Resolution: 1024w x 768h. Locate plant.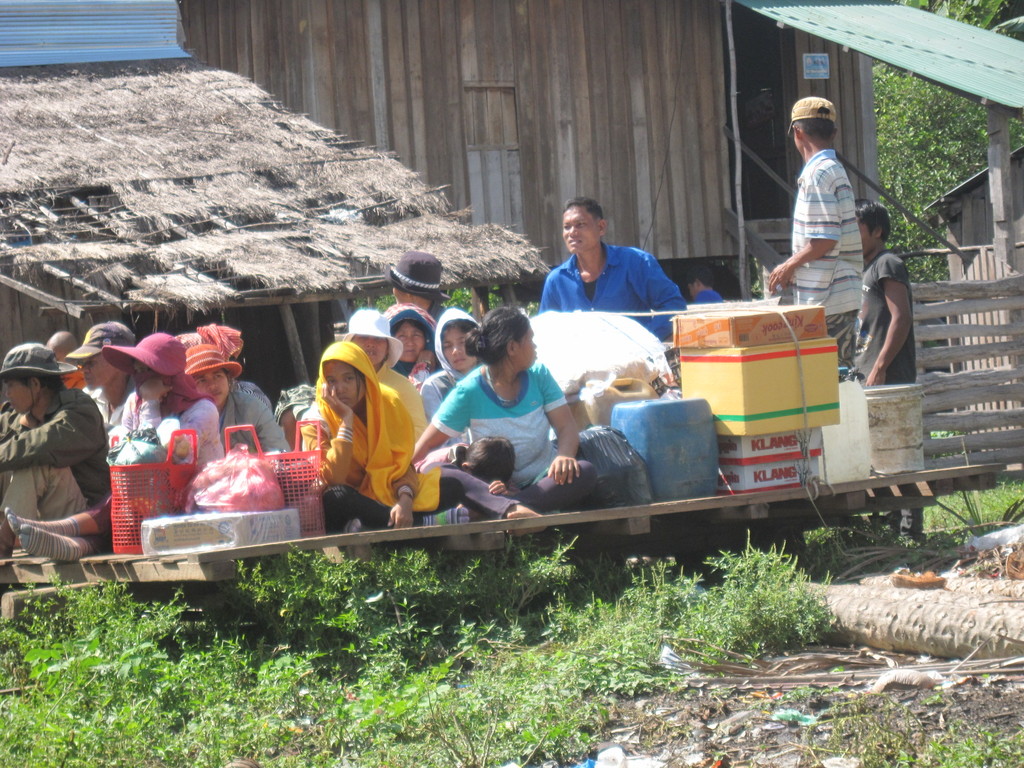
detection(842, 709, 1023, 767).
